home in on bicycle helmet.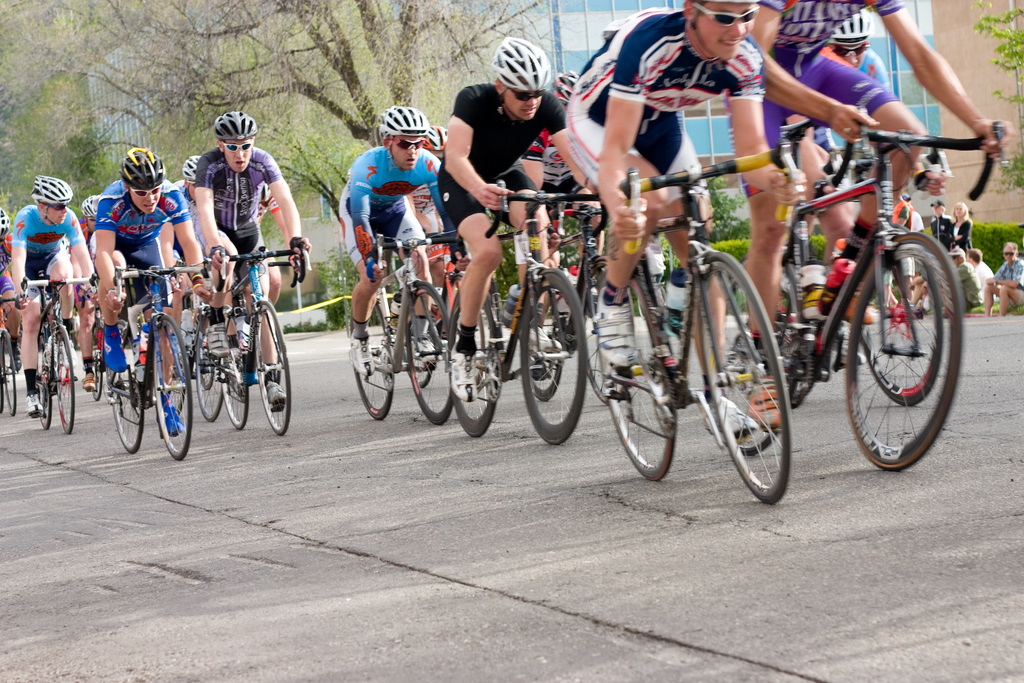
Homed in at (380,101,425,136).
